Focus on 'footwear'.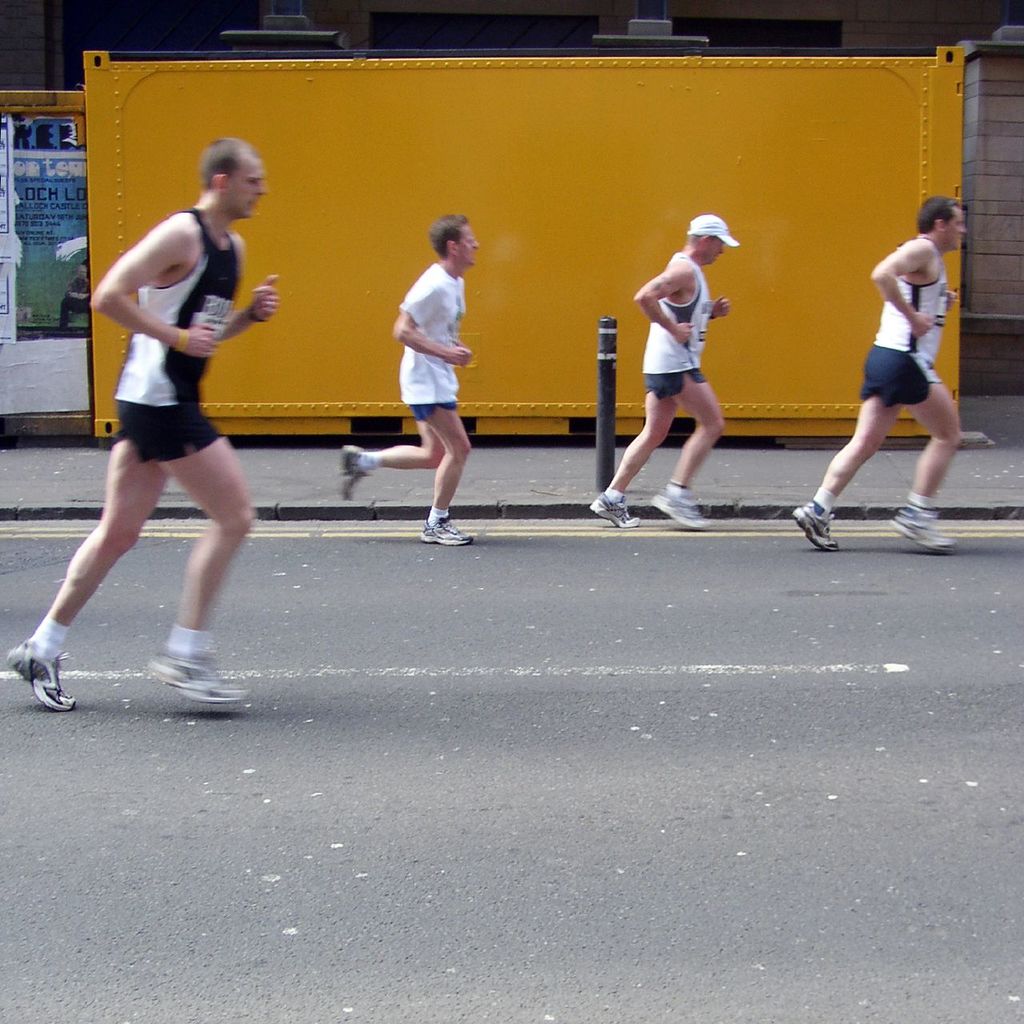
Focused at [x1=890, y1=493, x2=956, y2=550].
